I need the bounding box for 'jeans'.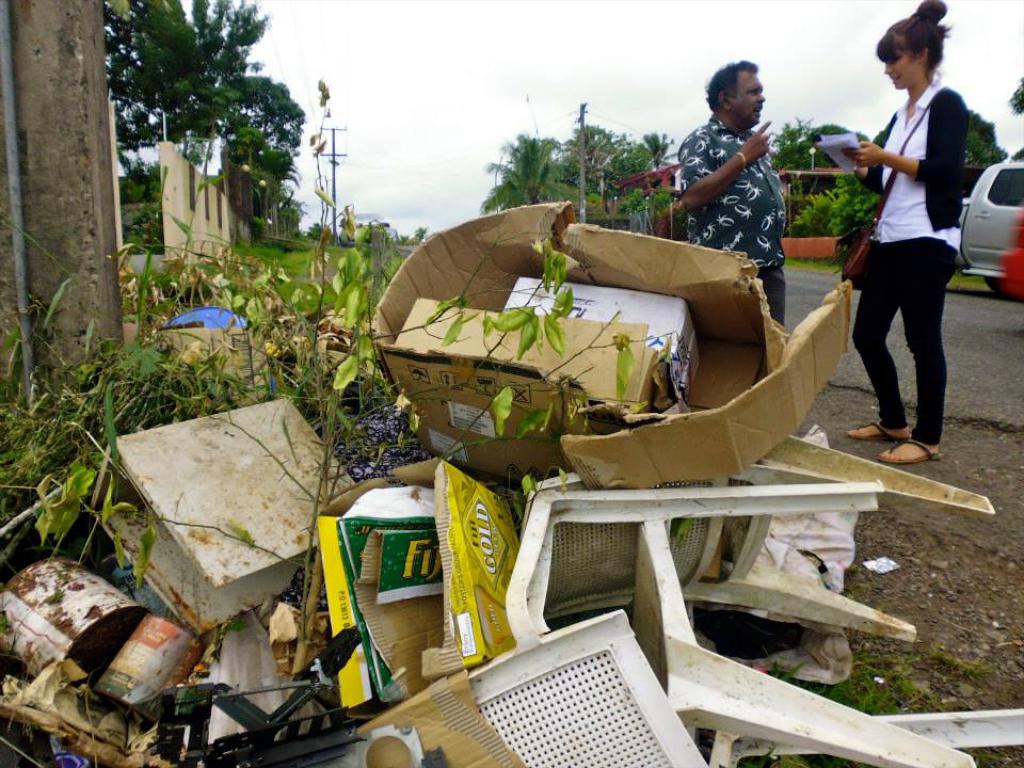
Here it is: (left=865, top=254, right=956, bottom=441).
